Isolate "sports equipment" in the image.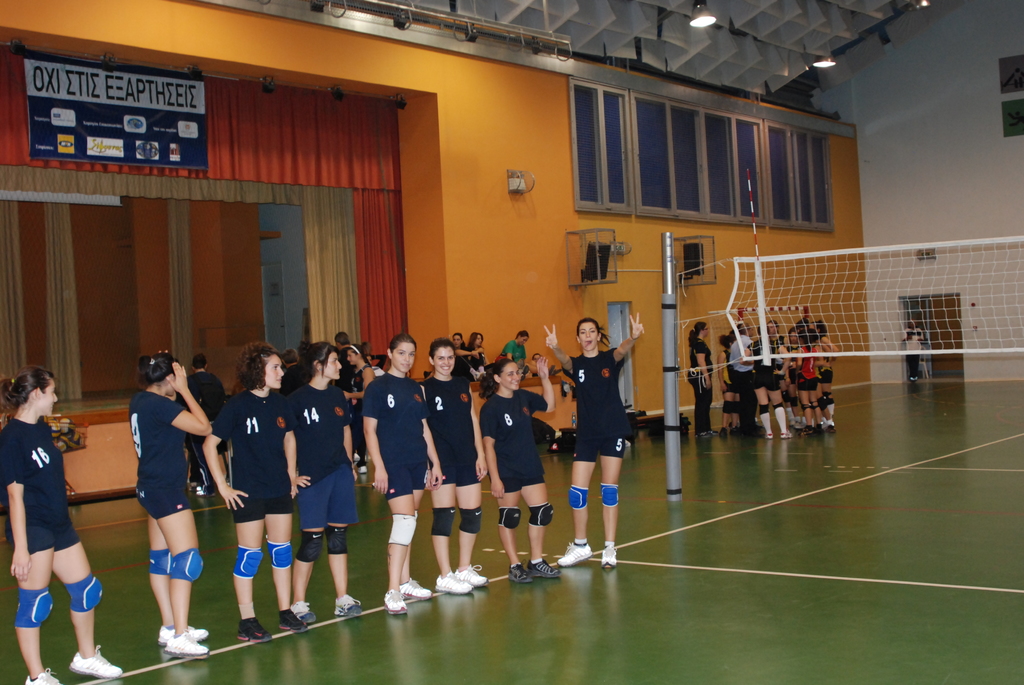
Isolated region: [667, 232, 1023, 397].
